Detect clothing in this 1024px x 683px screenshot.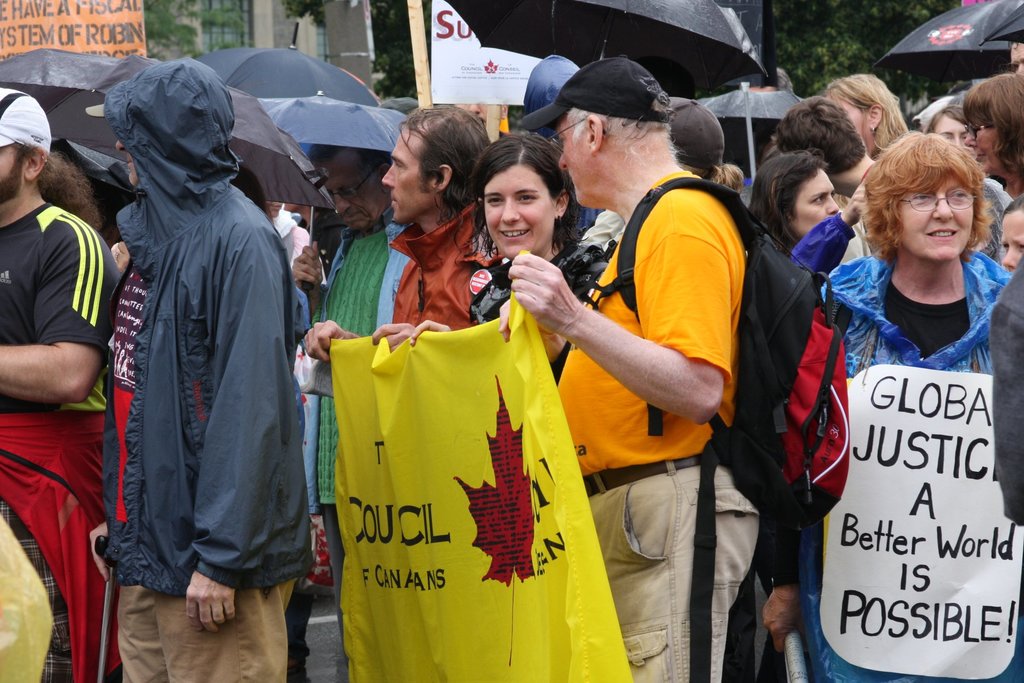
Detection: {"x1": 300, "y1": 208, "x2": 412, "y2": 682}.
